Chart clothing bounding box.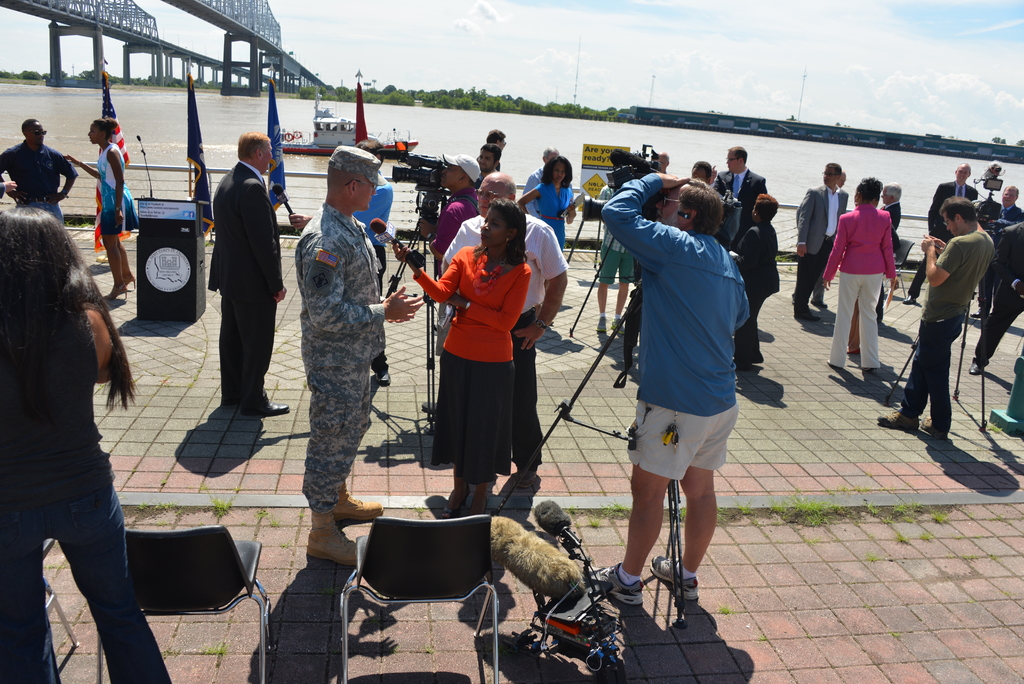
Charted: (532,183,573,252).
